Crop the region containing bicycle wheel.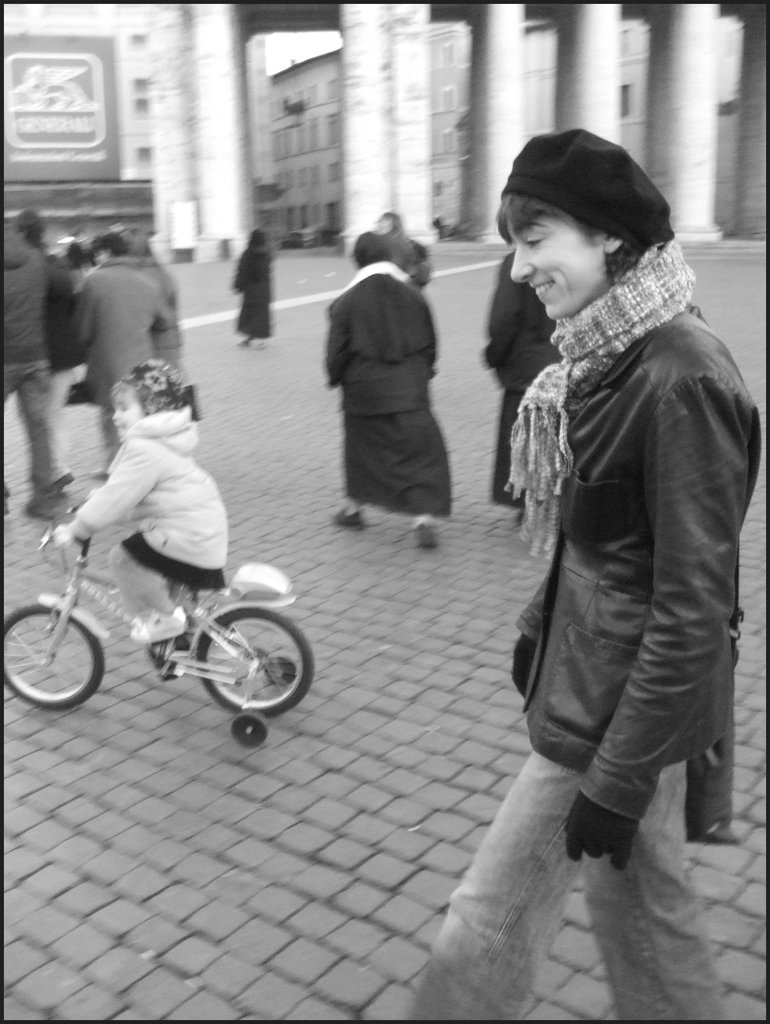
Crop region: (190, 605, 316, 724).
